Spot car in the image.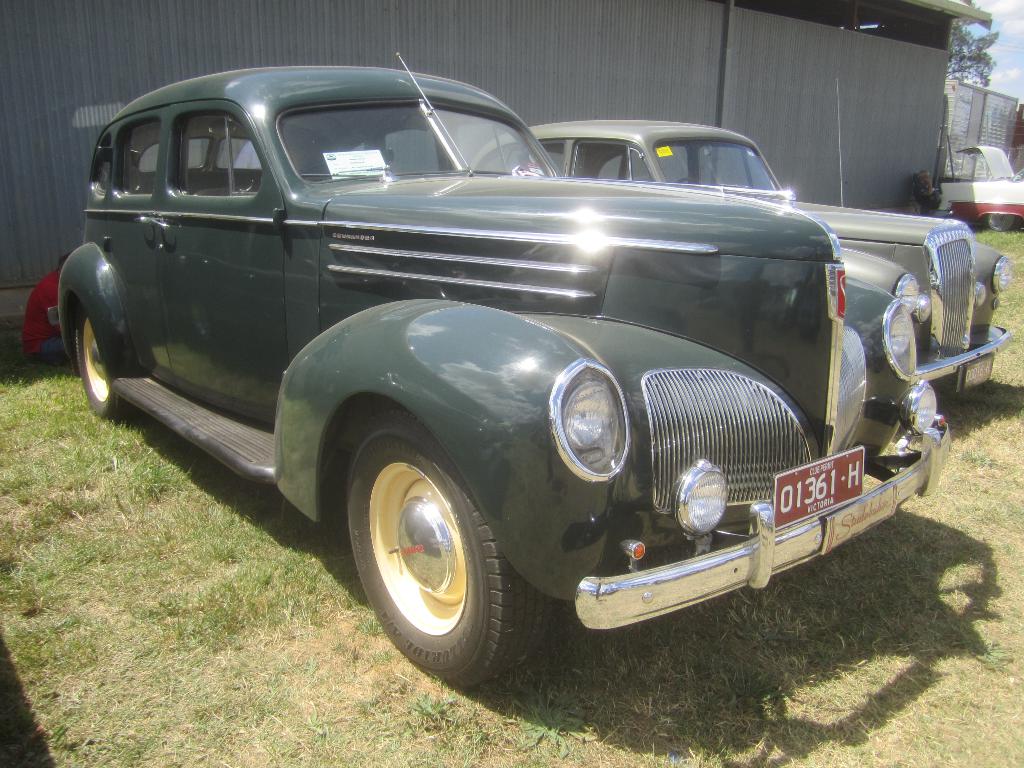
car found at bbox=(936, 144, 1023, 234).
